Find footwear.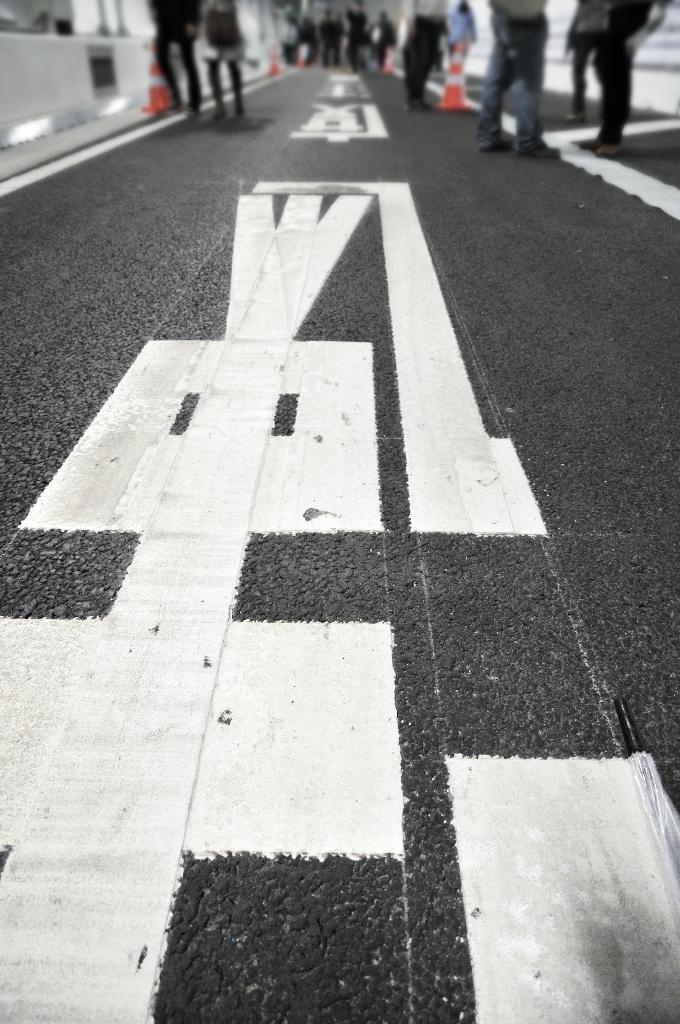
[186,105,200,115].
